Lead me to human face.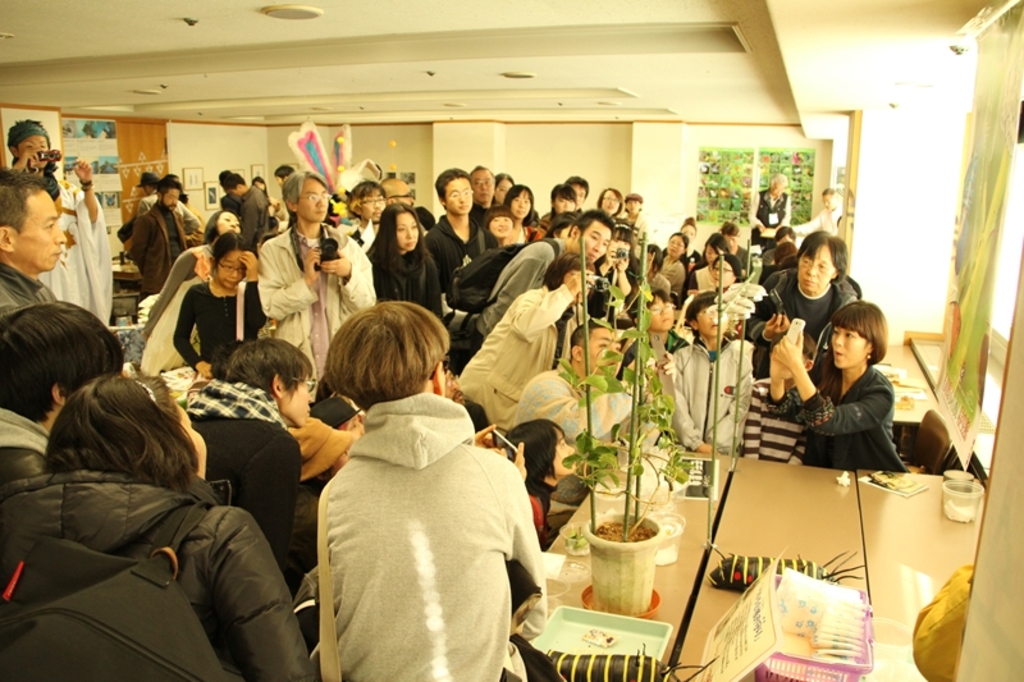
Lead to box(252, 179, 264, 192).
